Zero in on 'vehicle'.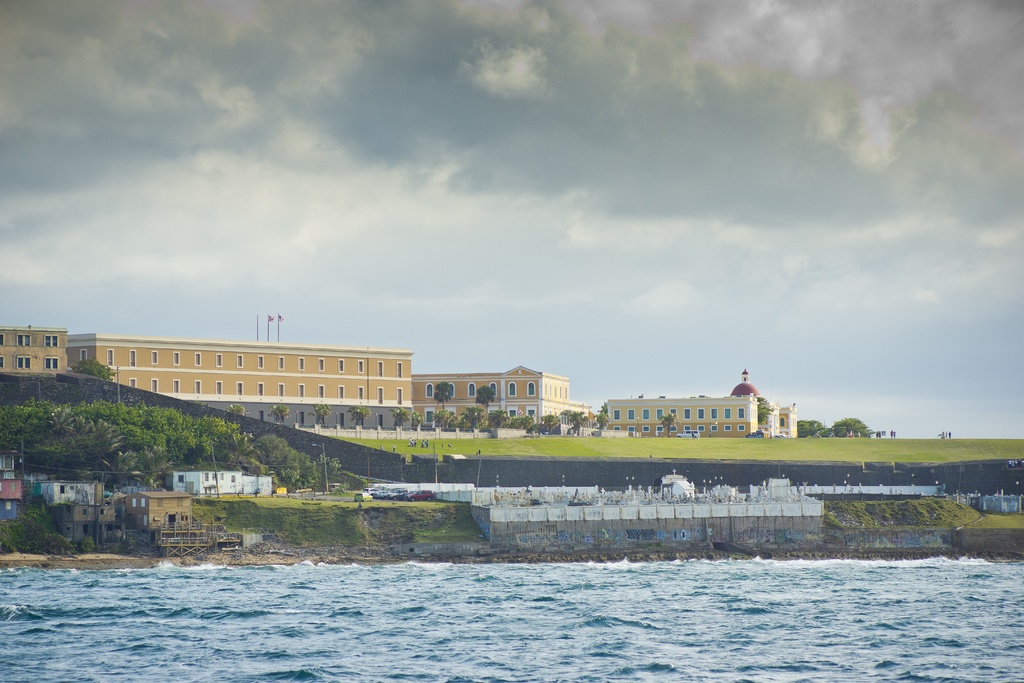
Zeroed in: crop(355, 491, 372, 503).
